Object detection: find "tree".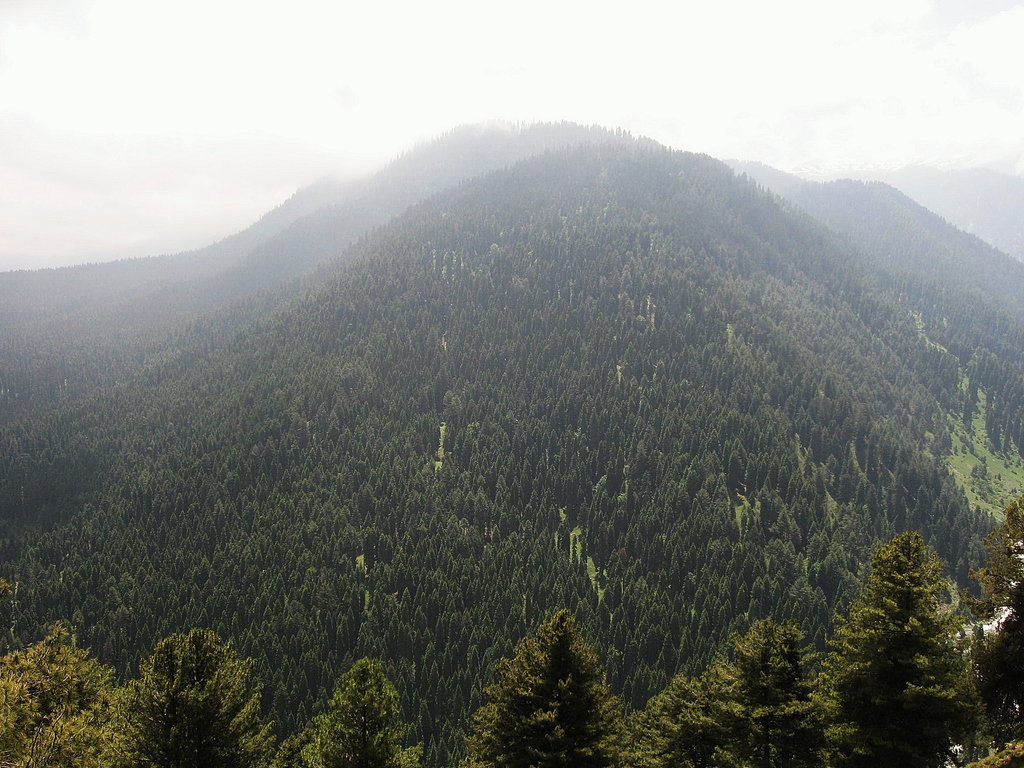
select_region(624, 672, 721, 767).
